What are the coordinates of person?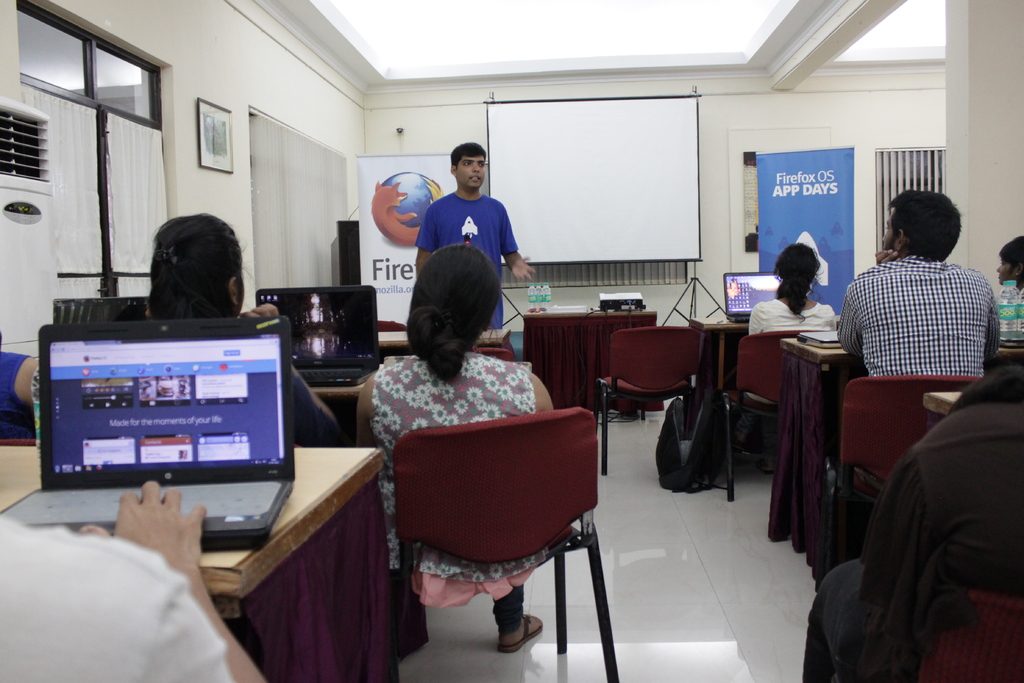
left=986, top=230, right=1023, bottom=344.
